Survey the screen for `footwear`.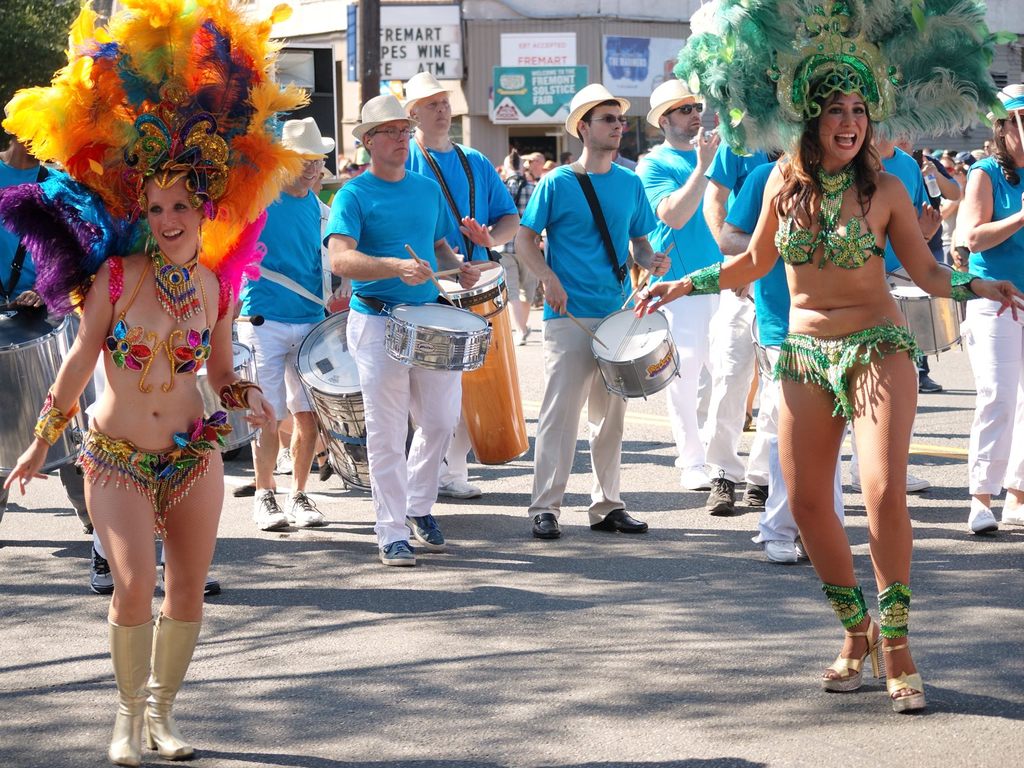
Survey found: box=[678, 467, 713, 490].
